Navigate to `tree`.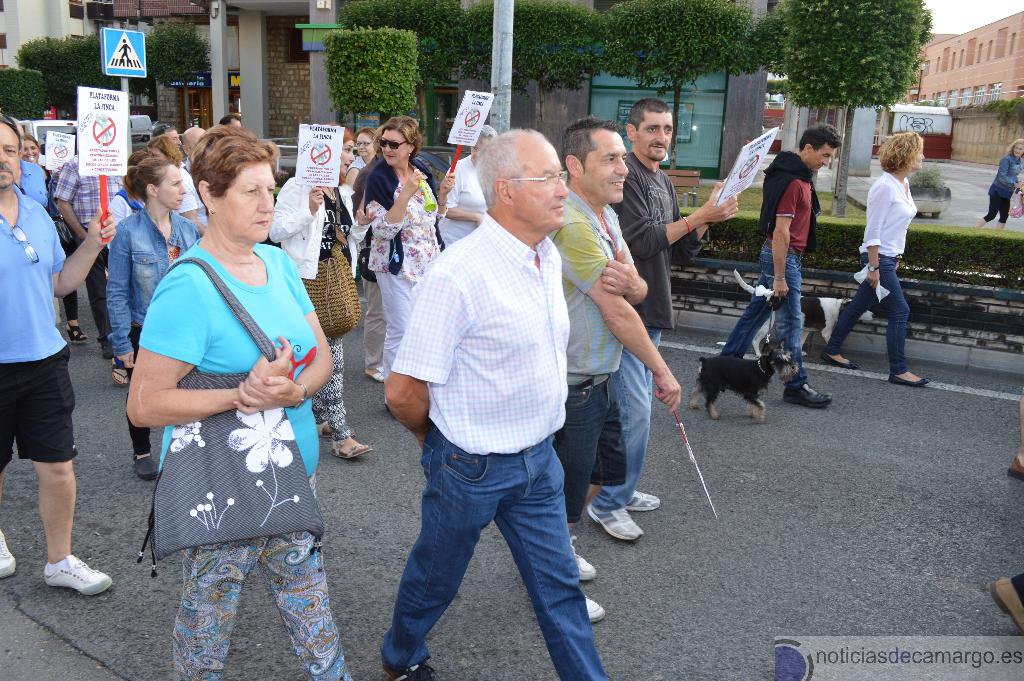
Navigation target: [783,0,930,219].
